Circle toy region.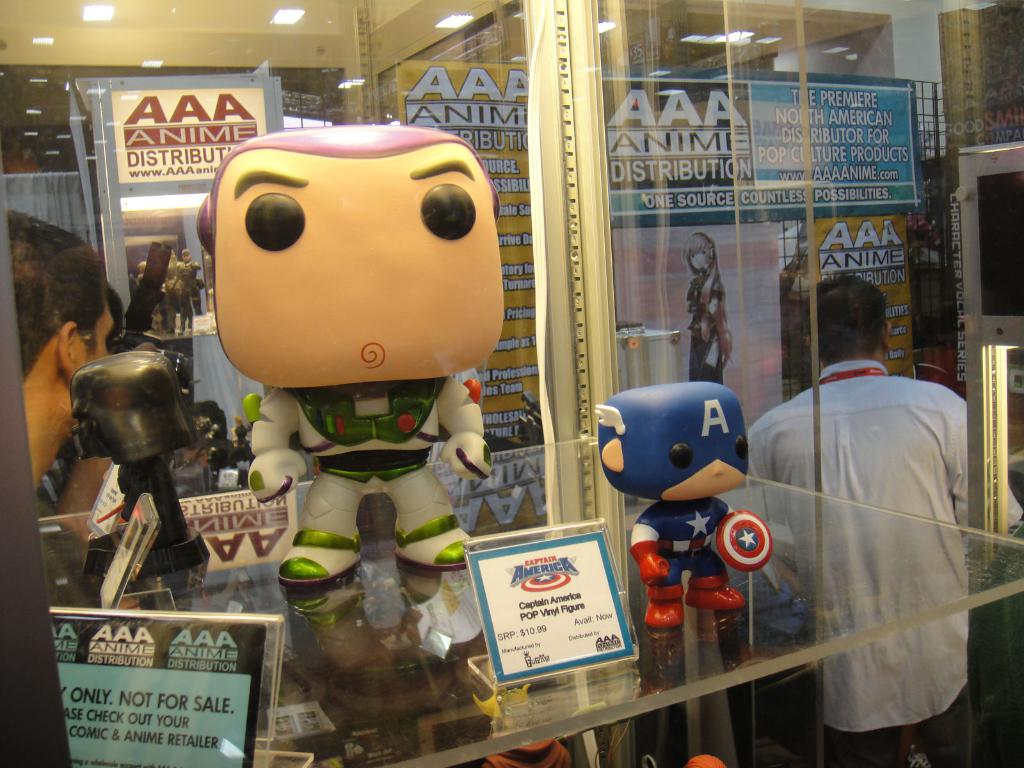
Region: [584,377,800,659].
